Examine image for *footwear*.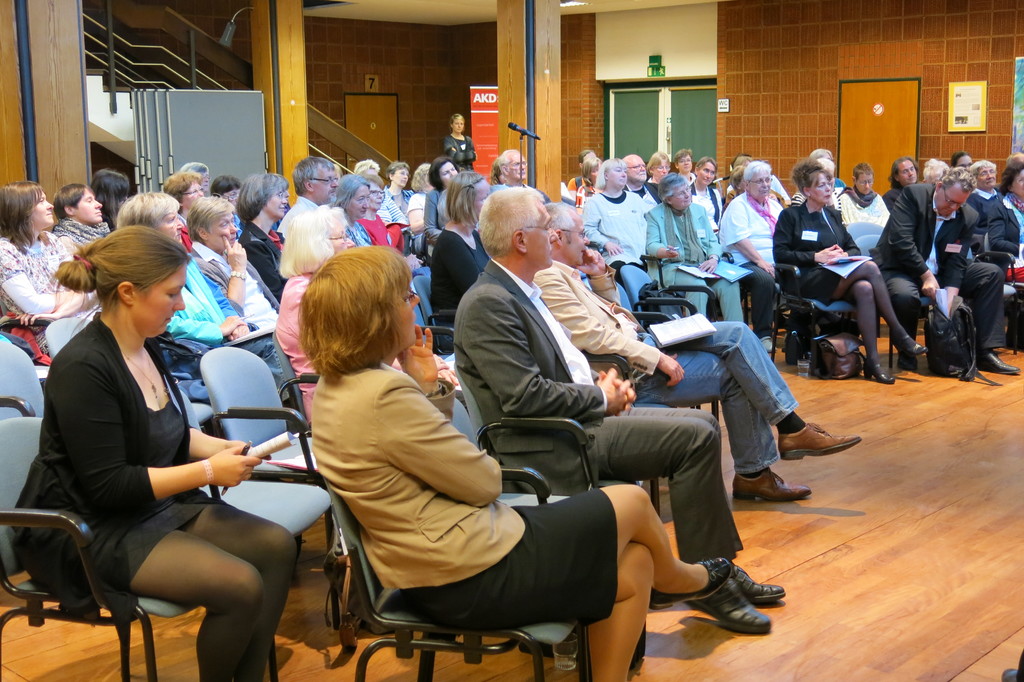
Examination result: pyautogui.locateOnScreen(860, 358, 895, 387).
